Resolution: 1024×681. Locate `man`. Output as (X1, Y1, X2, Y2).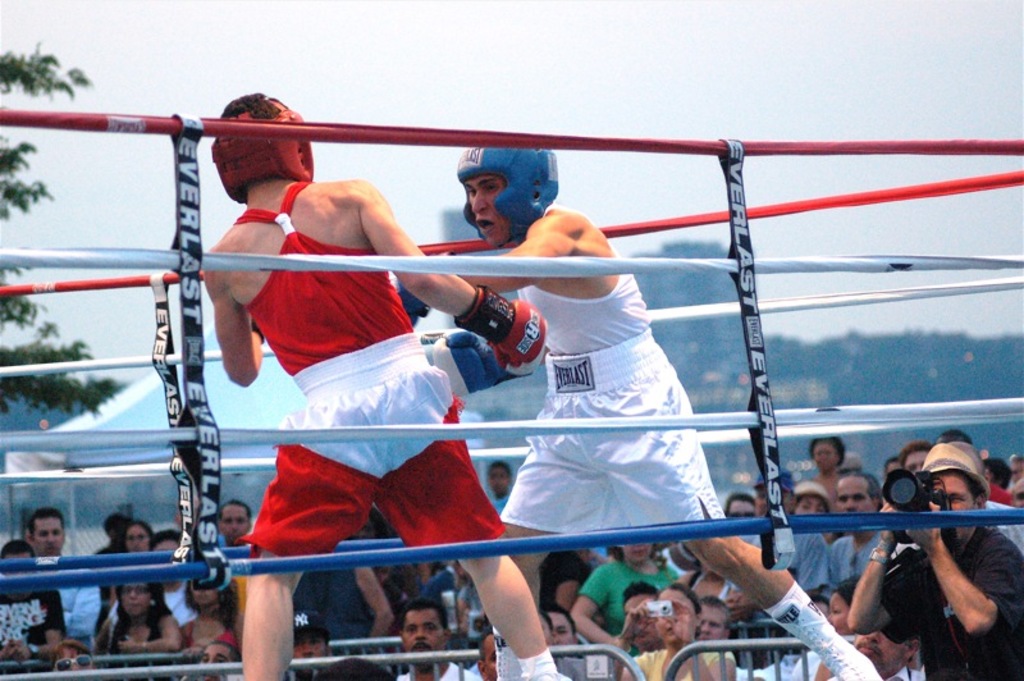
(823, 470, 891, 582).
